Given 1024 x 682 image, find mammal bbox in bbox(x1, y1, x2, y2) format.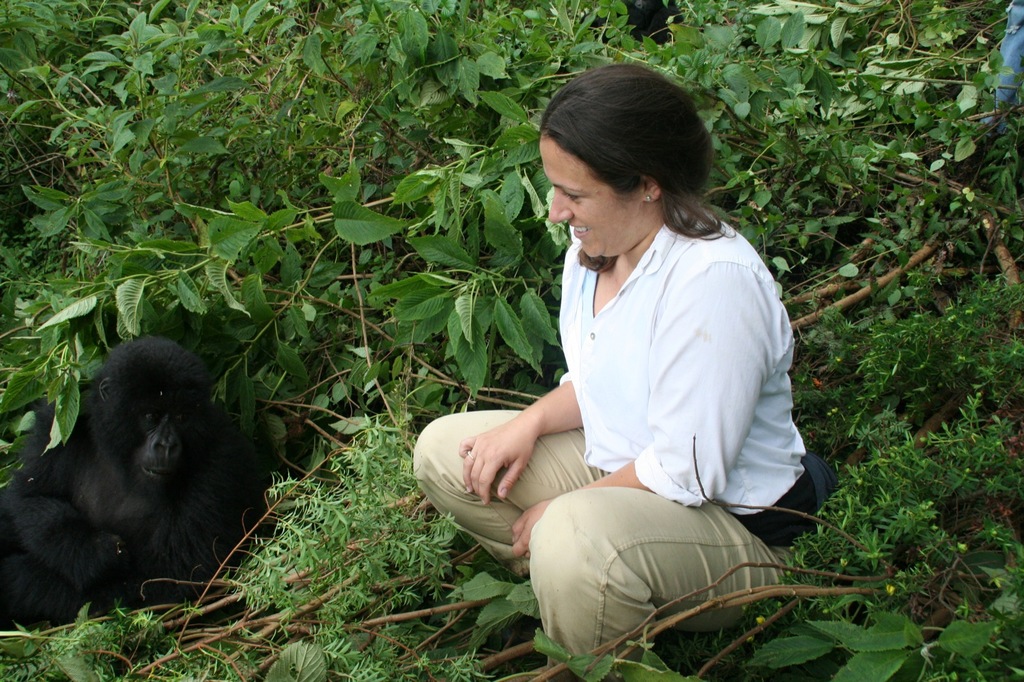
bbox(419, 97, 826, 605).
